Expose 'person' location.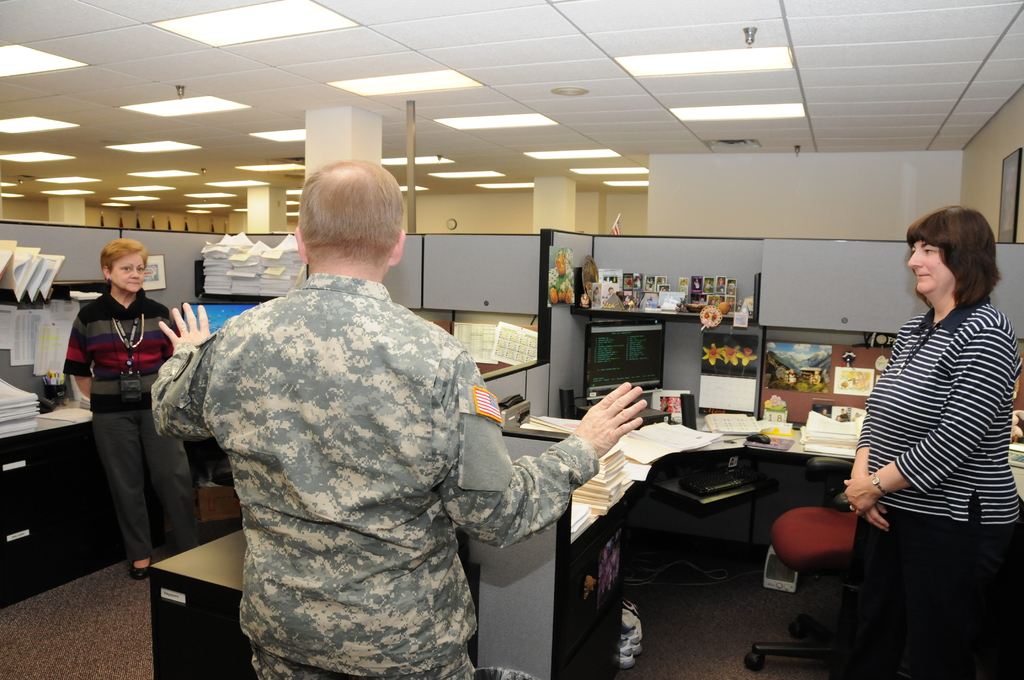
Exposed at select_region(728, 280, 733, 293).
